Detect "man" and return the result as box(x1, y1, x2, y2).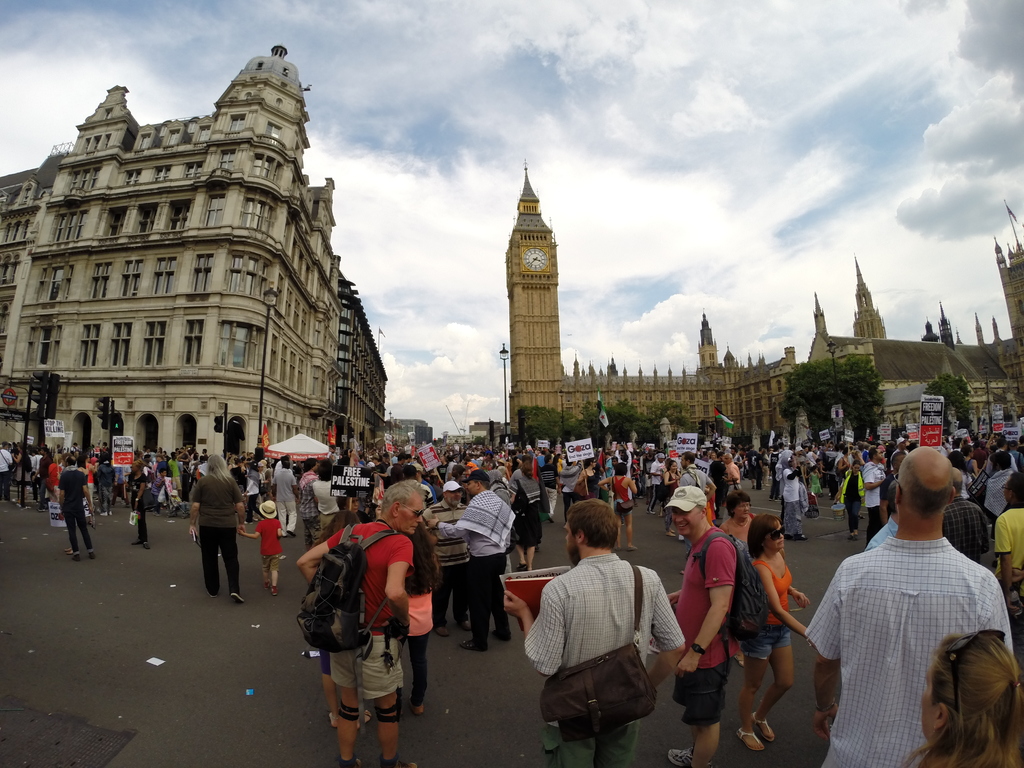
box(0, 444, 12, 500).
